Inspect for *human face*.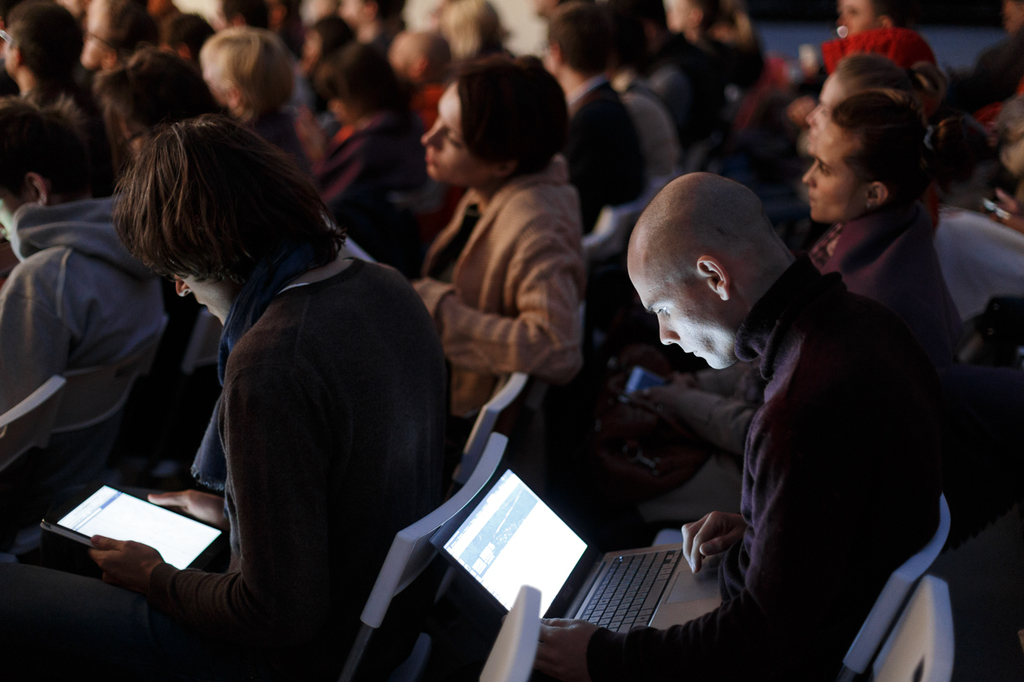
Inspection: bbox=[632, 264, 735, 371].
